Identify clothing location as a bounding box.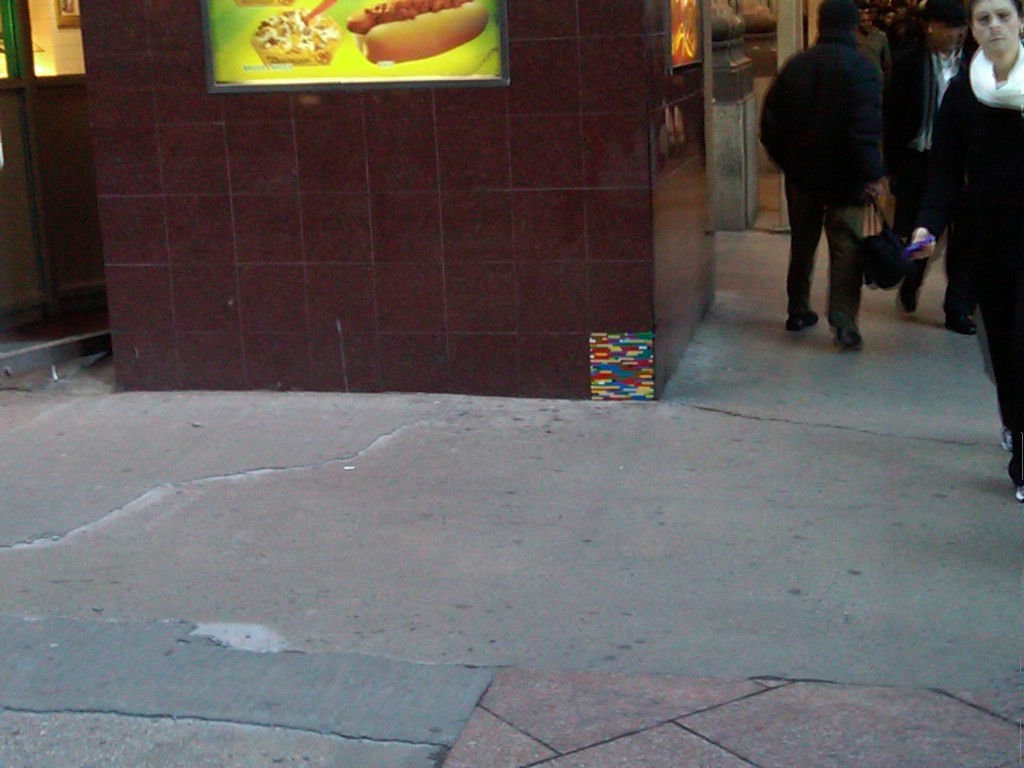
<box>903,42,984,280</box>.
